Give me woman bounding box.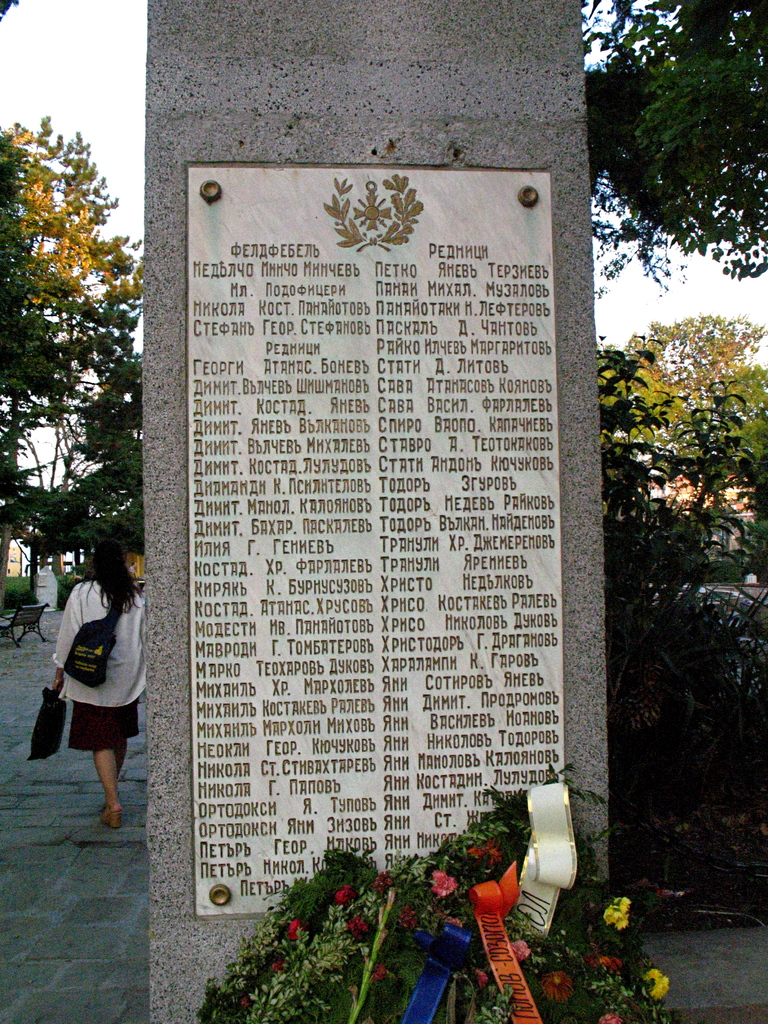
region(47, 540, 142, 831).
